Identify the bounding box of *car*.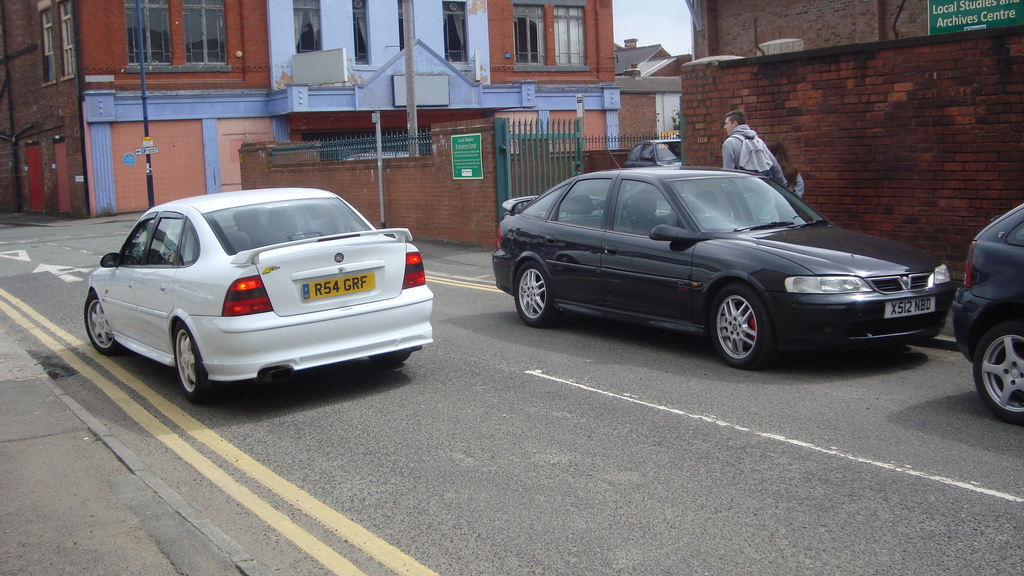
l=493, t=153, r=954, b=371.
